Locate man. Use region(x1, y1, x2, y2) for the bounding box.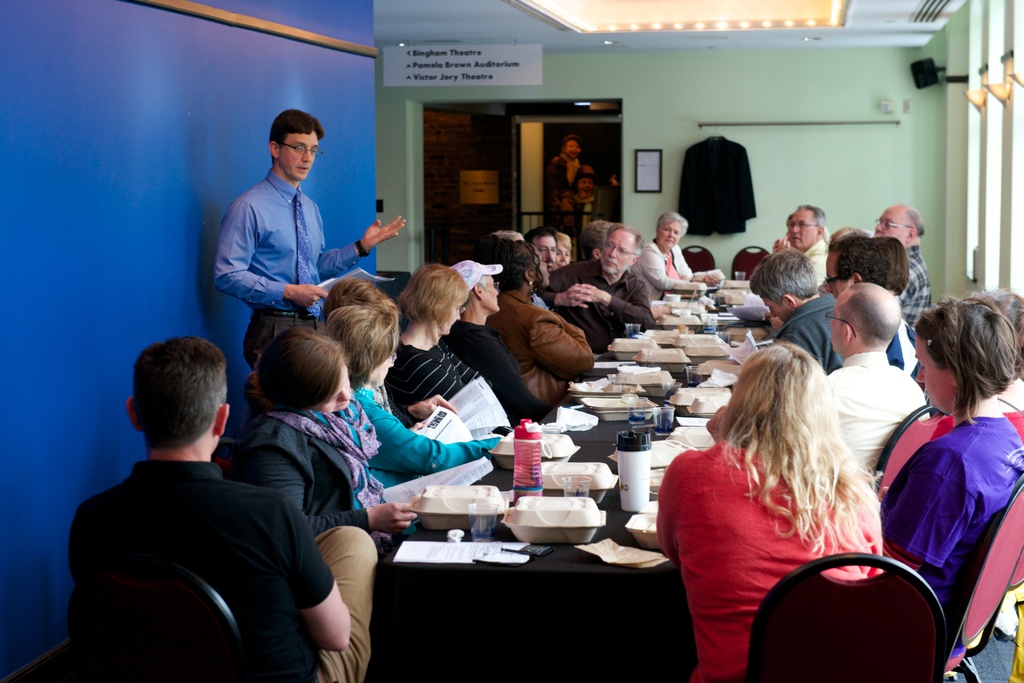
region(538, 225, 659, 360).
